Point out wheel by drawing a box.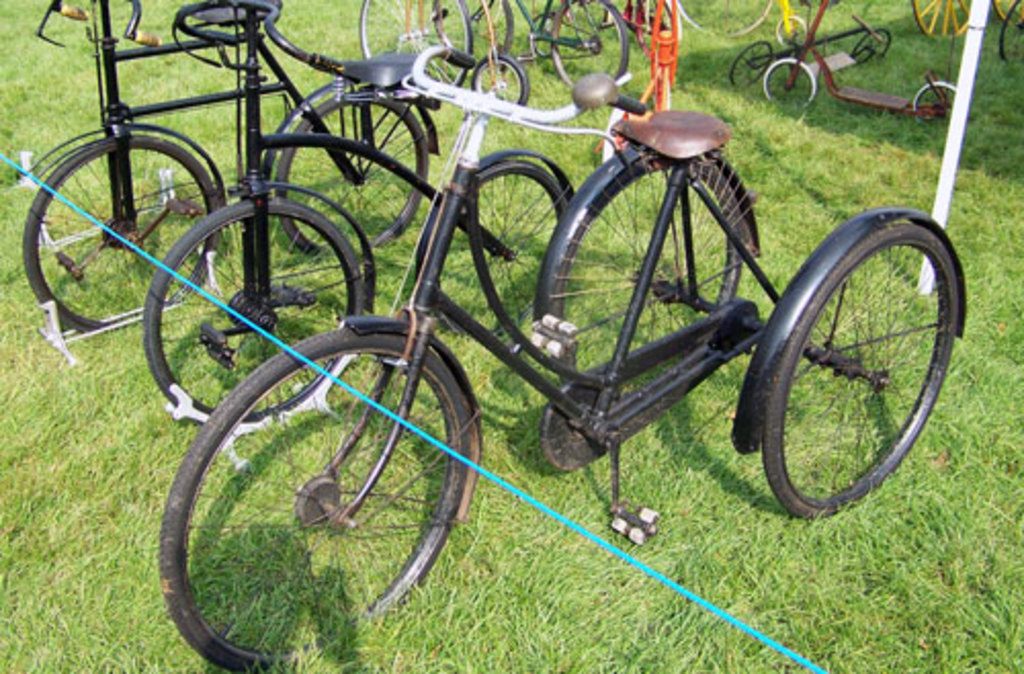
select_region(997, 0, 1022, 64).
